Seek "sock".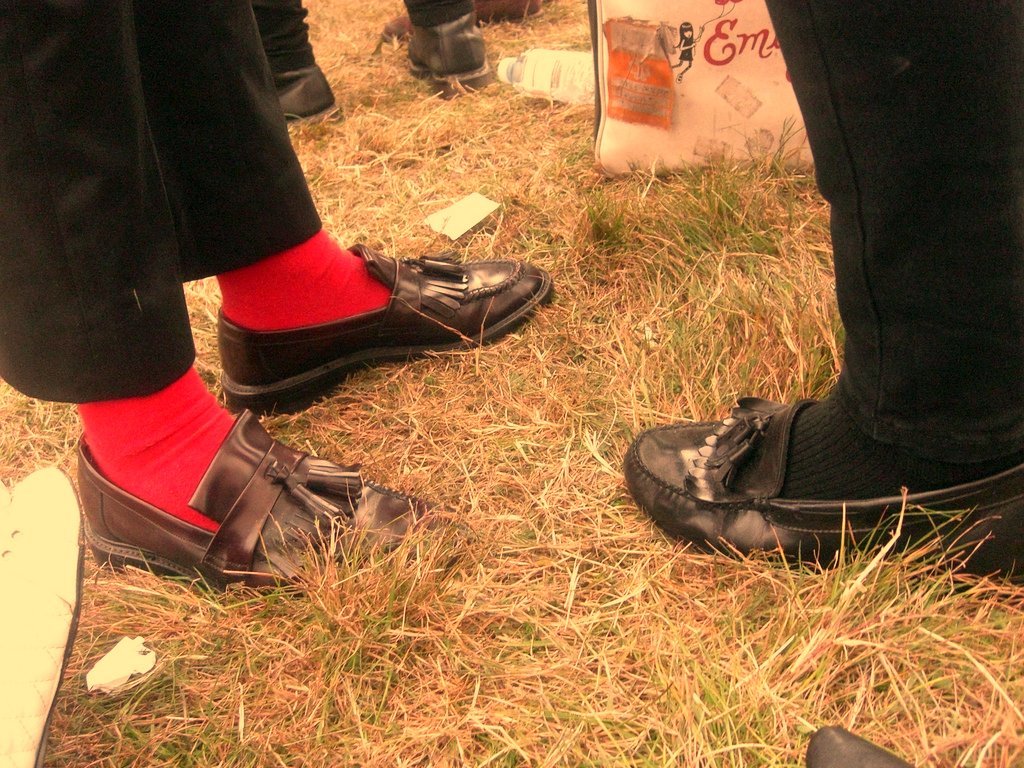
[x1=215, y1=225, x2=395, y2=329].
